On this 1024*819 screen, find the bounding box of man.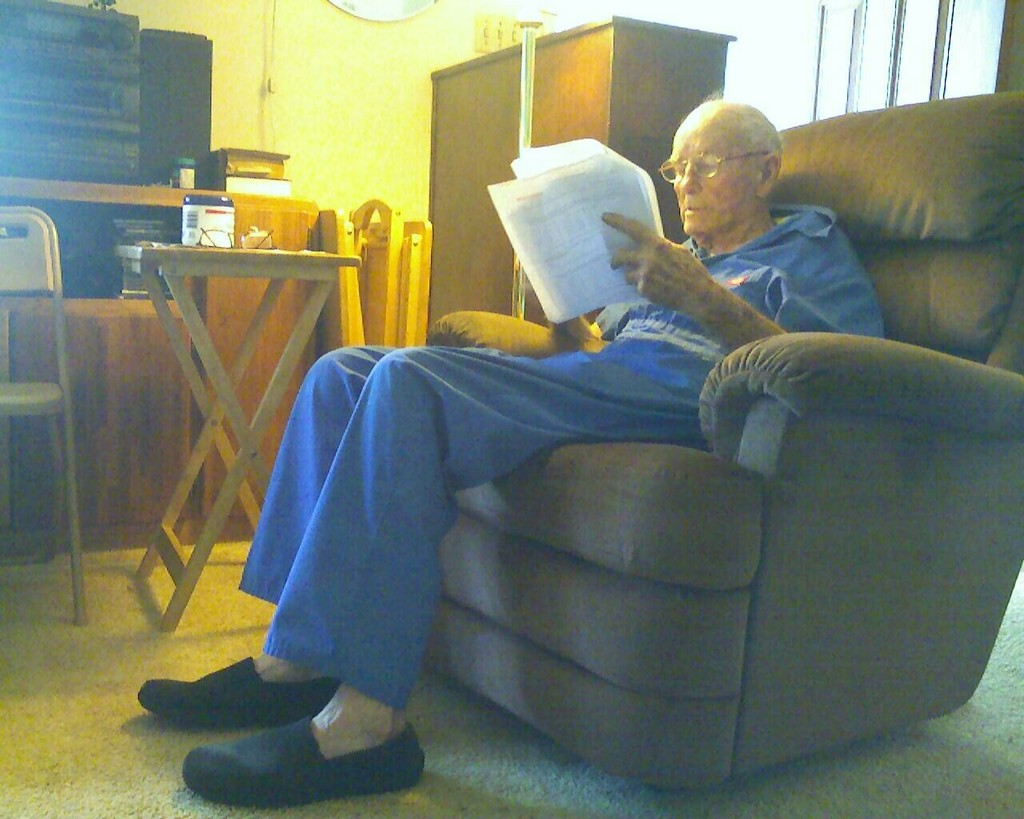
Bounding box: 135, 94, 880, 807.
